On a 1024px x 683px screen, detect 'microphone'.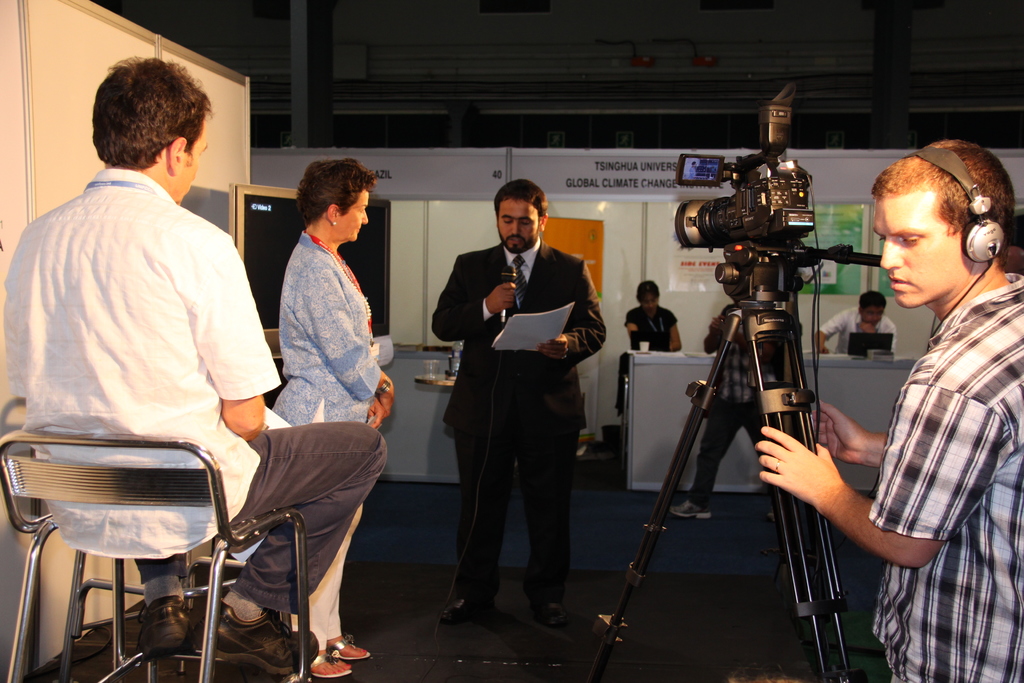
<box>488,258,519,336</box>.
